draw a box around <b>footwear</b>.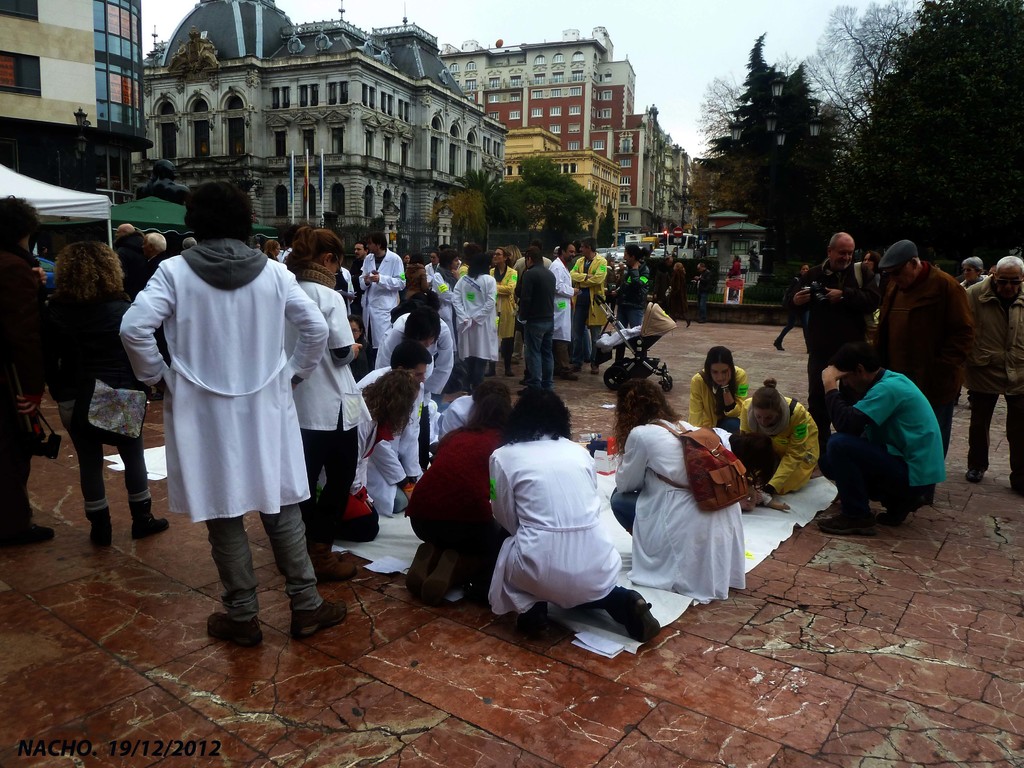
[290,602,346,643].
